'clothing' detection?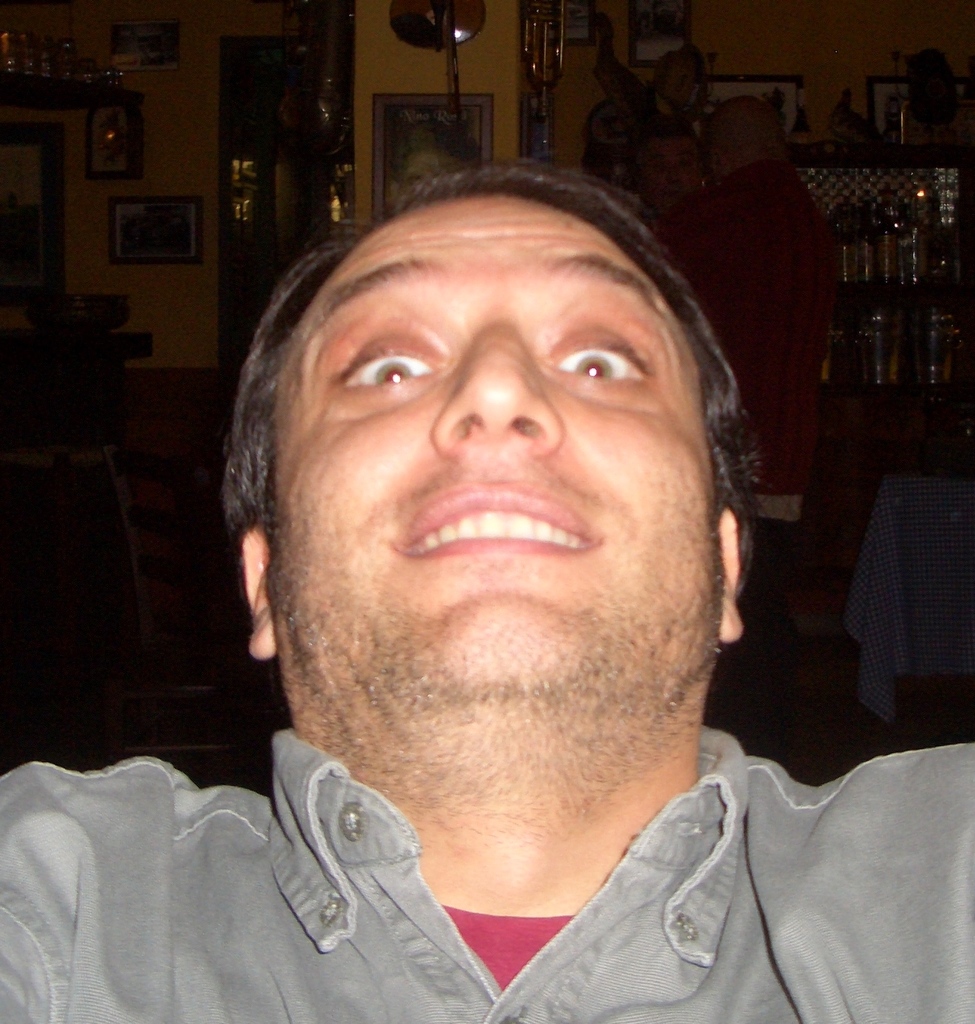
(x1=0, y1=683, x2=841, y2=1010)
